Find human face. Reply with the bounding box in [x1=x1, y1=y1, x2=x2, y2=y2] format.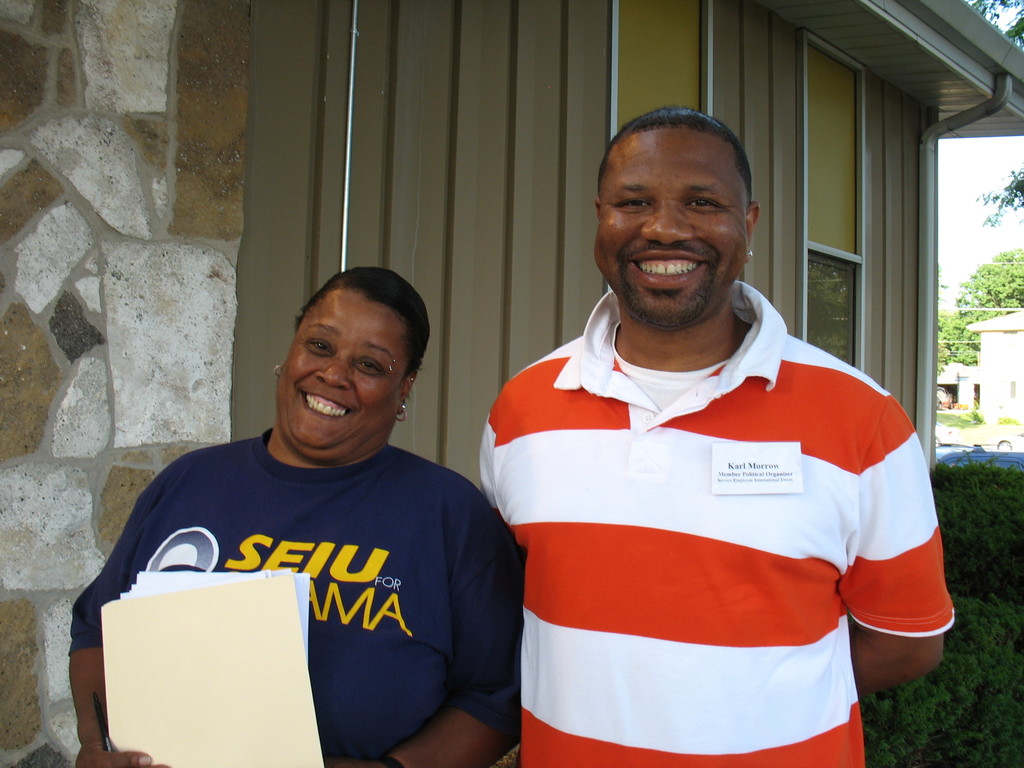
[x1=280, y1=284, x2=401, y2=466].
